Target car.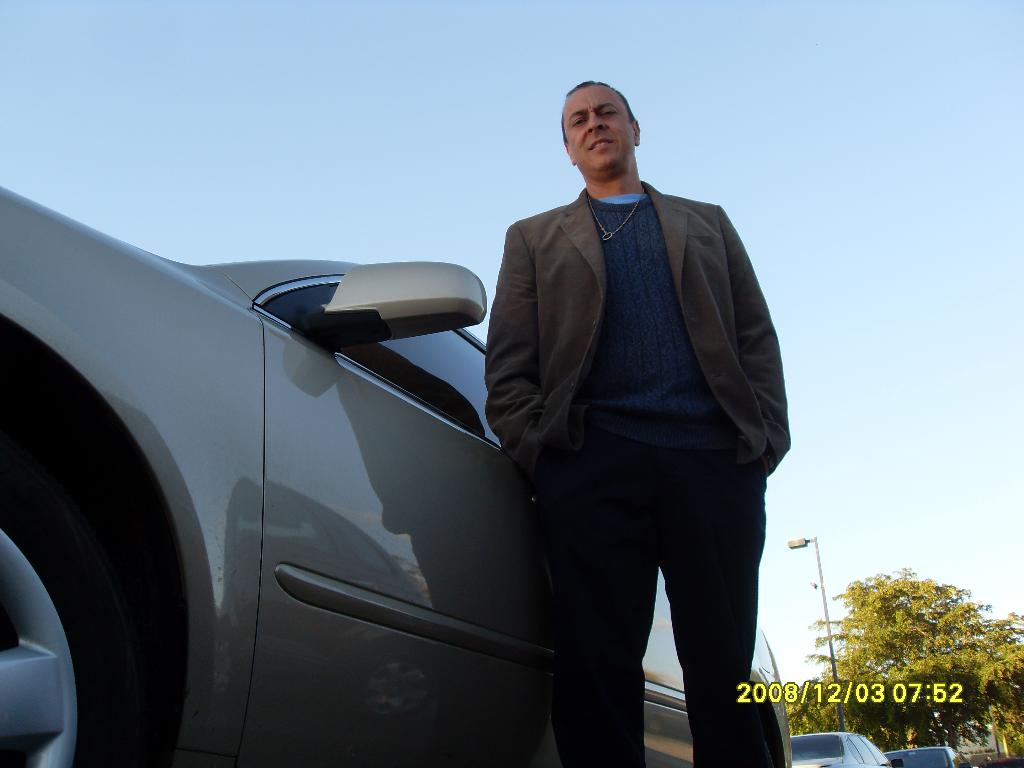
Target region: 879 741 960 767.
